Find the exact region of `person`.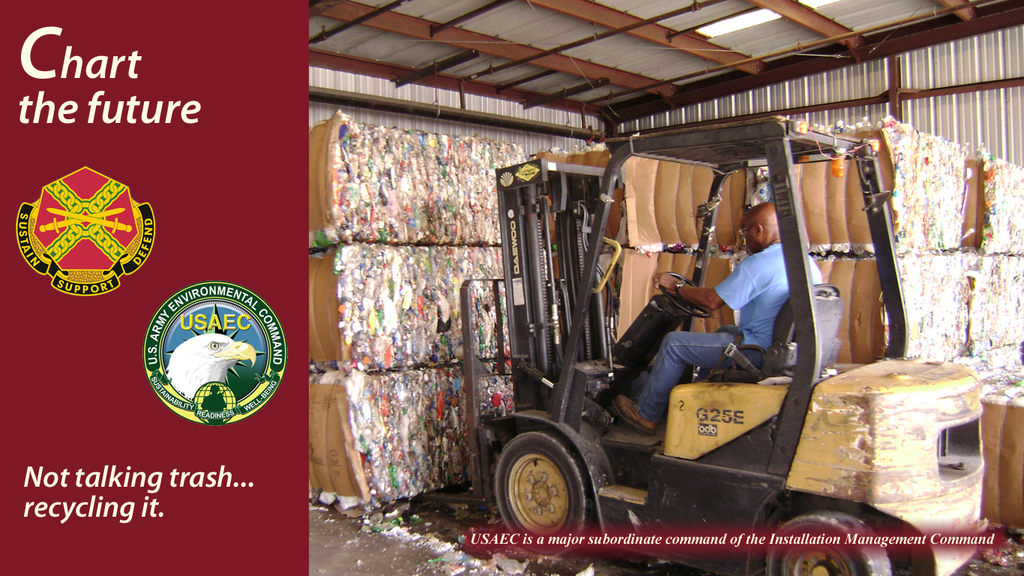
Exact region: (609, 199, 824, 436).
